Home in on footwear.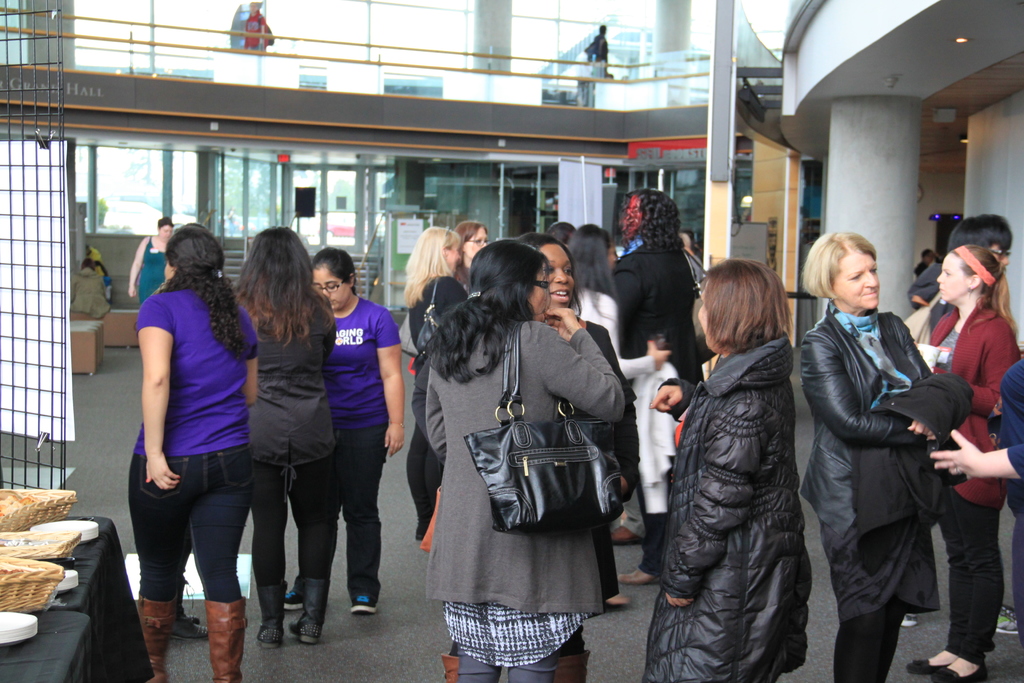
Homed in at (left=284, top=582, right=303, bottom=616).
